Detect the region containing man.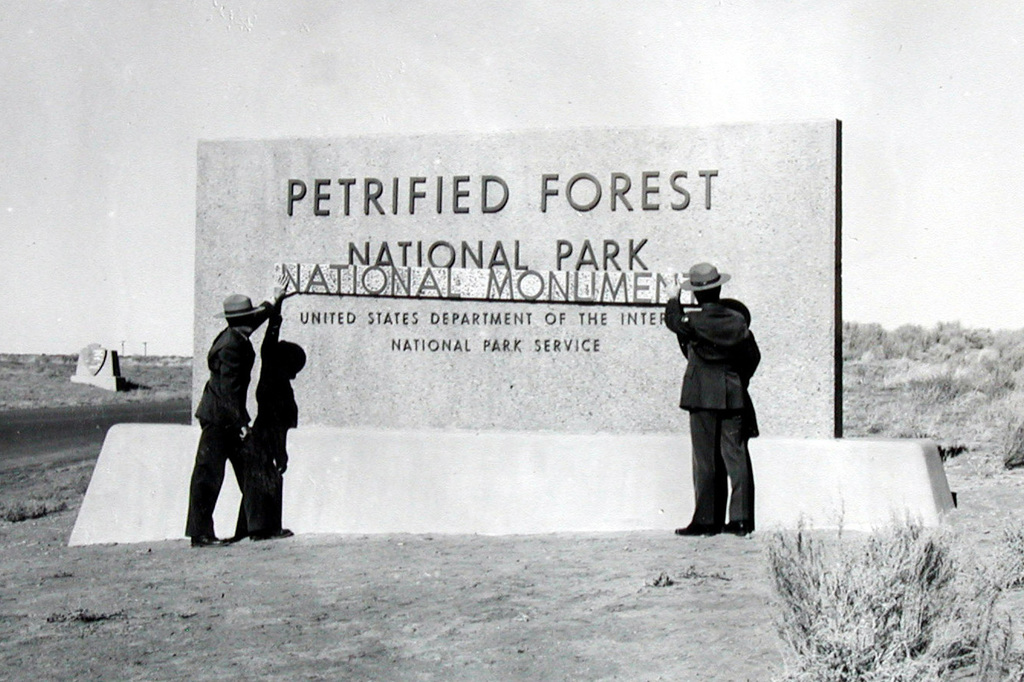
box=[660, 262, 758, 536].
